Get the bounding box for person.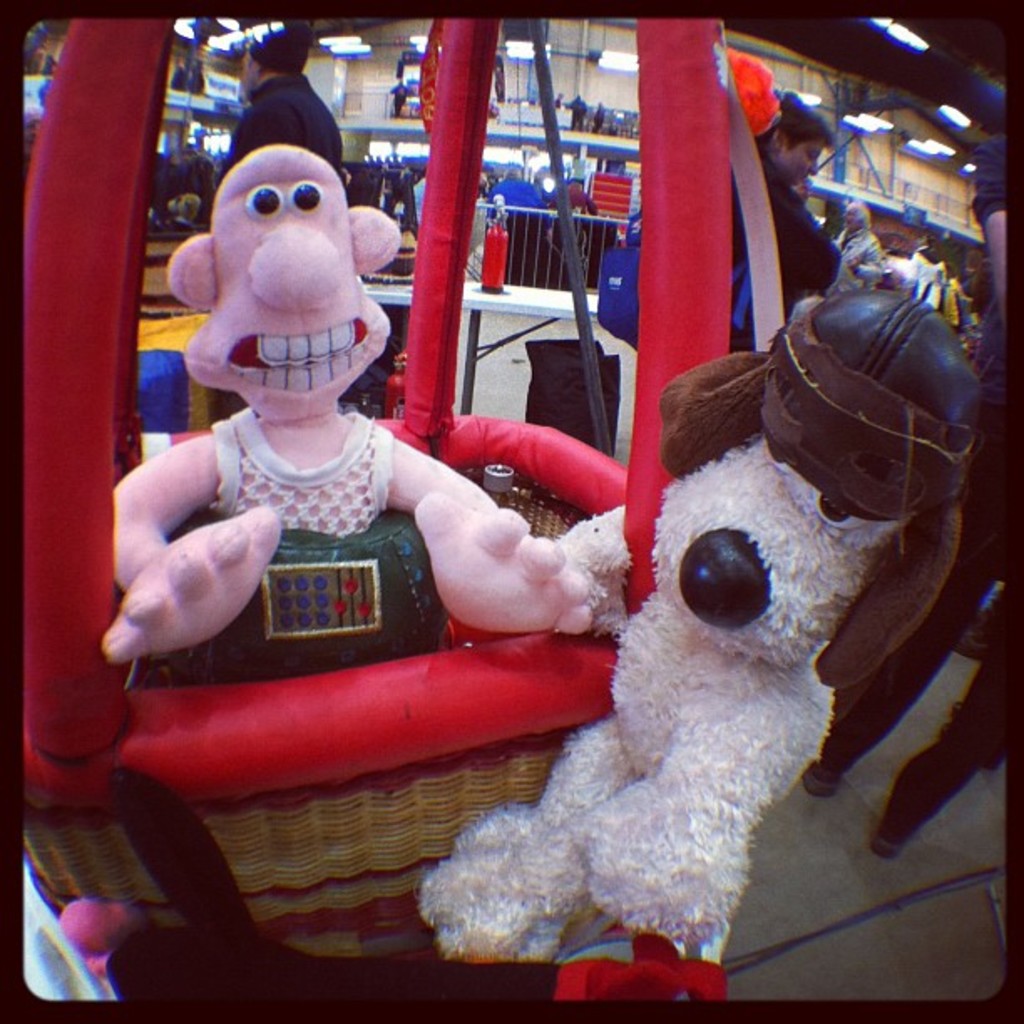
left=204, top=27, right=346, bottom=212.
